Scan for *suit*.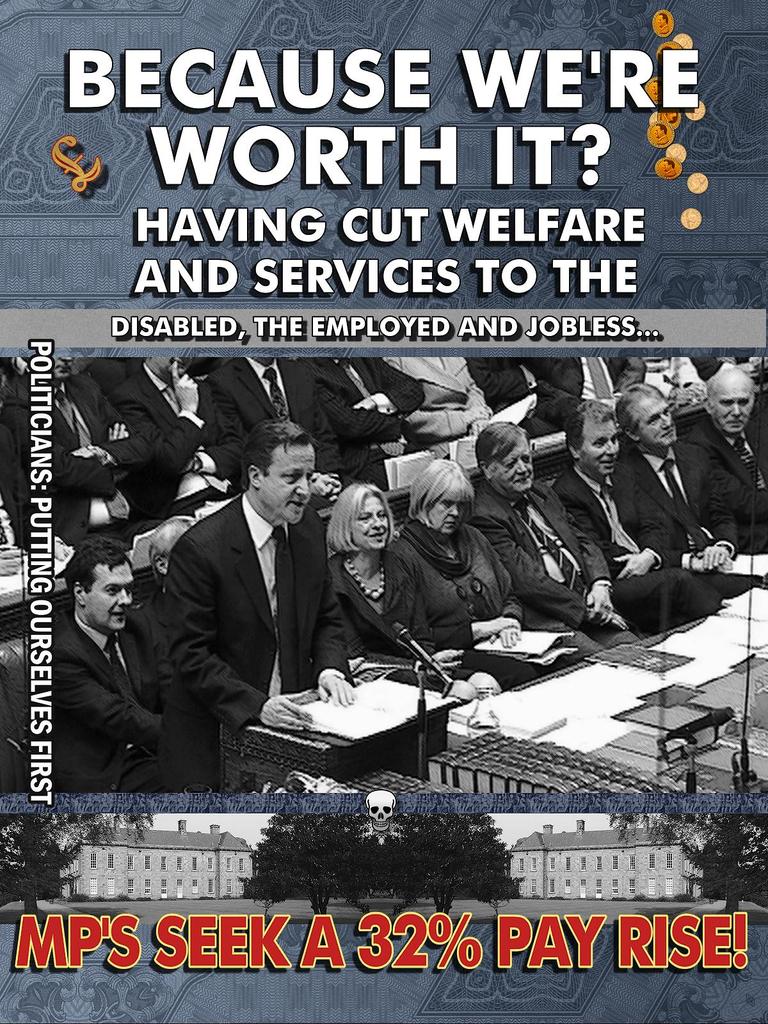
Scan result: <box>36,609,279,783</box>.
